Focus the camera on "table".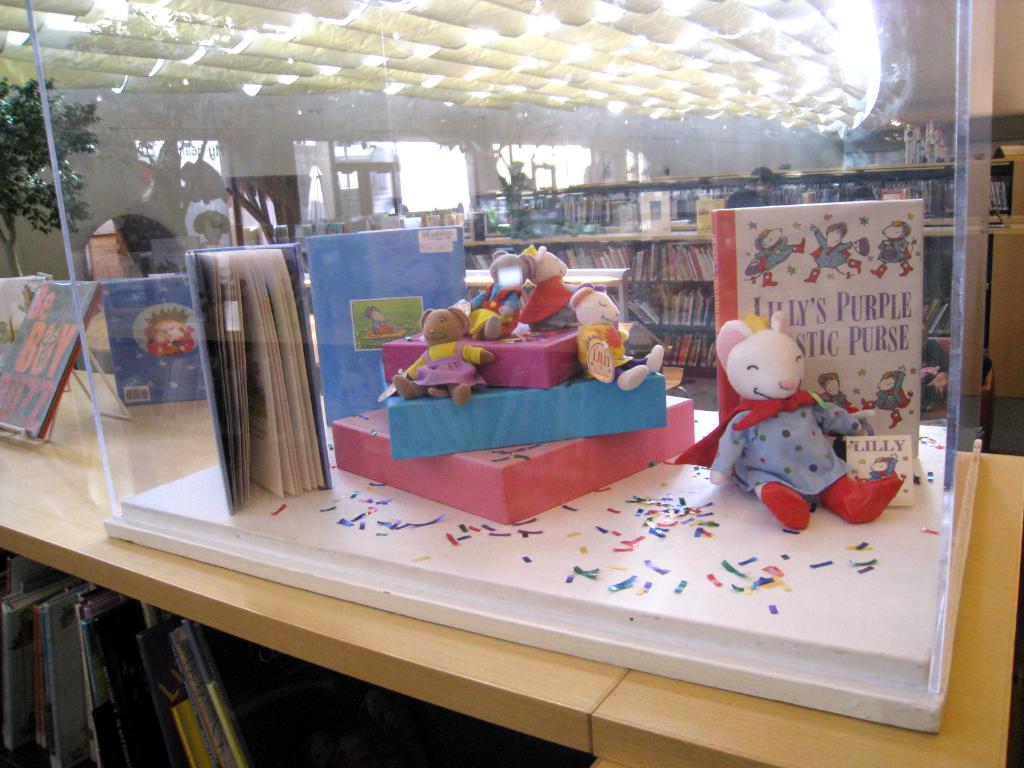
Focus region: x1=0, y1=361, x2=1023, y2=767.
